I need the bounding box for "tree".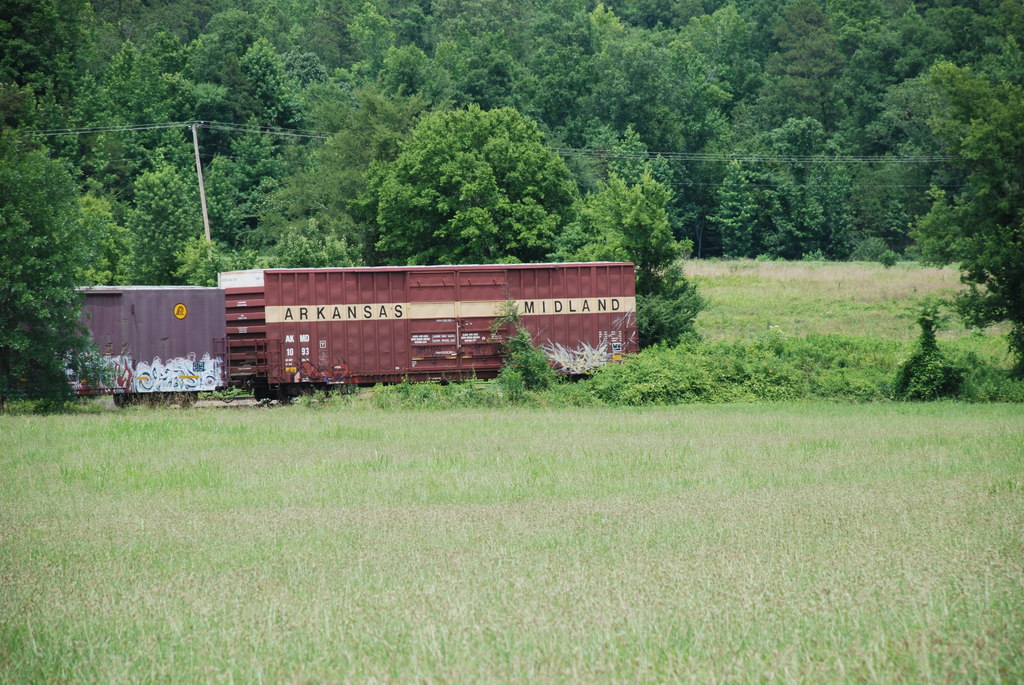
Here it is: pyautogui.locateOnScreen(273, 90, 406, 273).
